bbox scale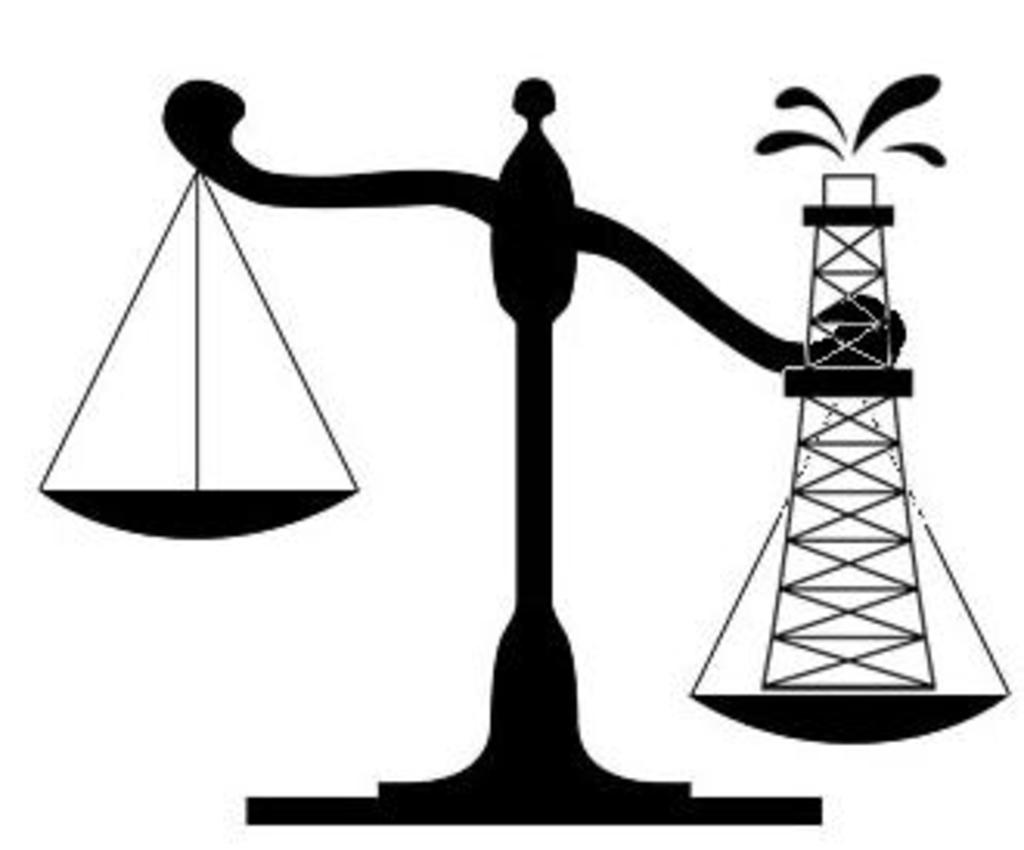
crop(37, 71, 1002, 822)
